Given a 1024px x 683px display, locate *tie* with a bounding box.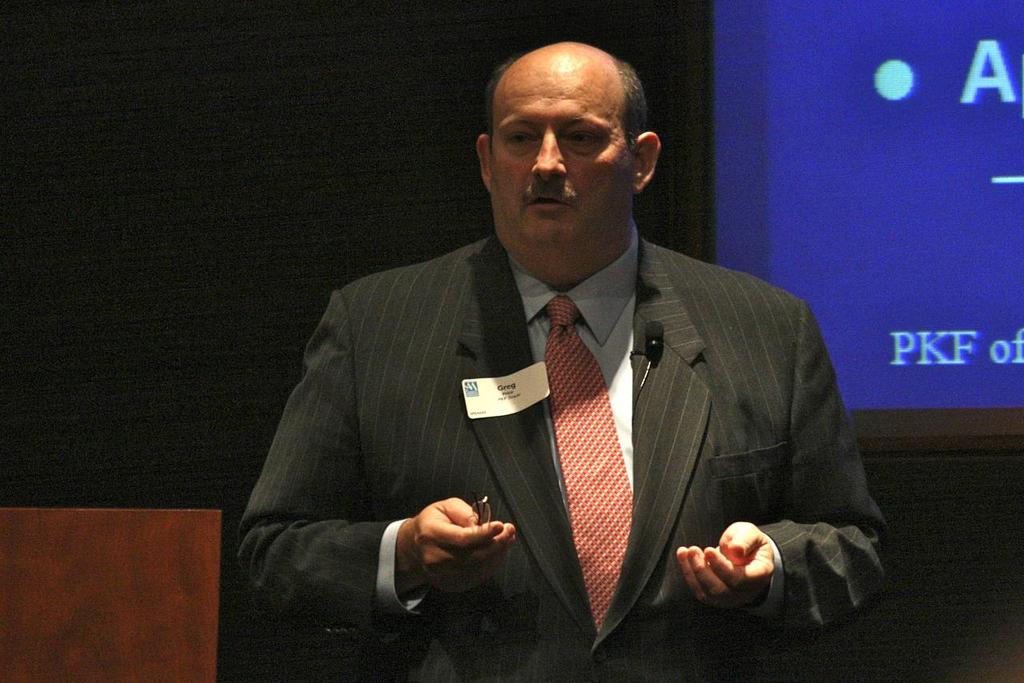
Located: <bbox>536, 298, 636, 632</bbox>.
